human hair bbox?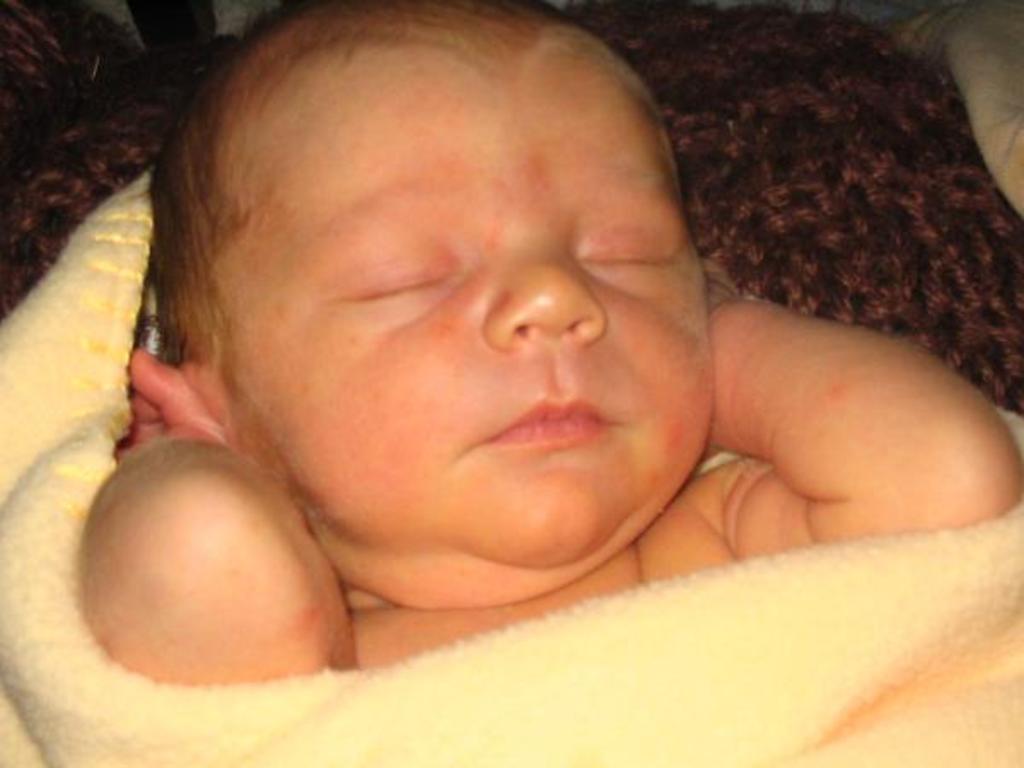
<box>133,0,710,411</box>
